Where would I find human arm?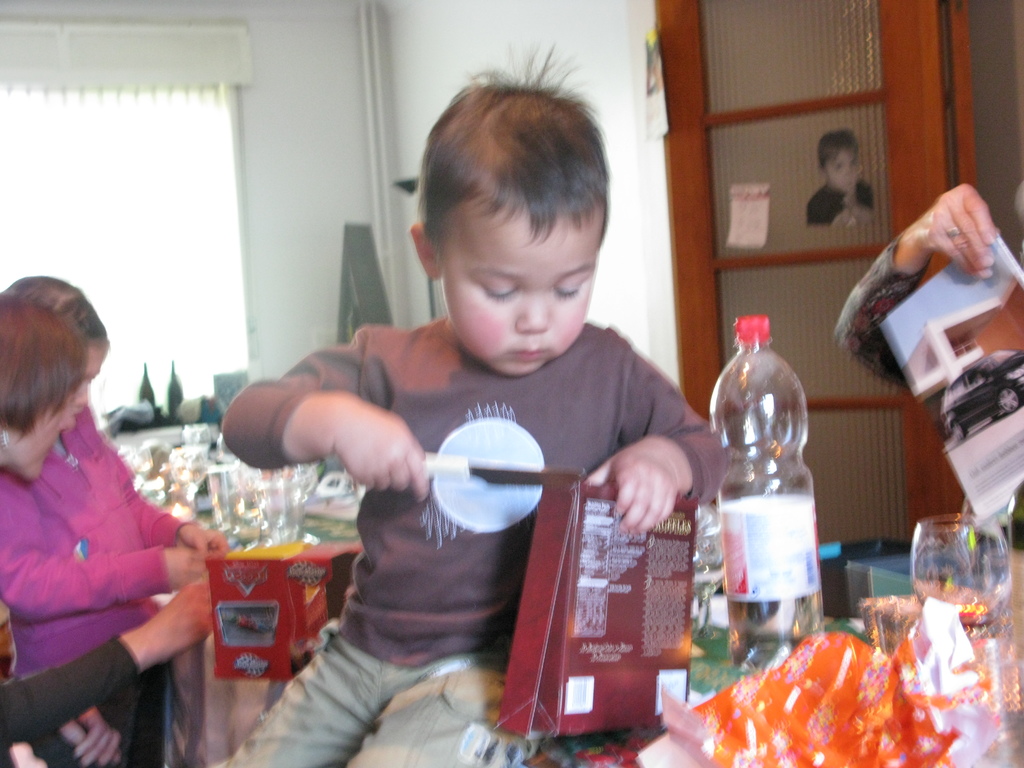
At l=0, t=568, r=239, b=742.
